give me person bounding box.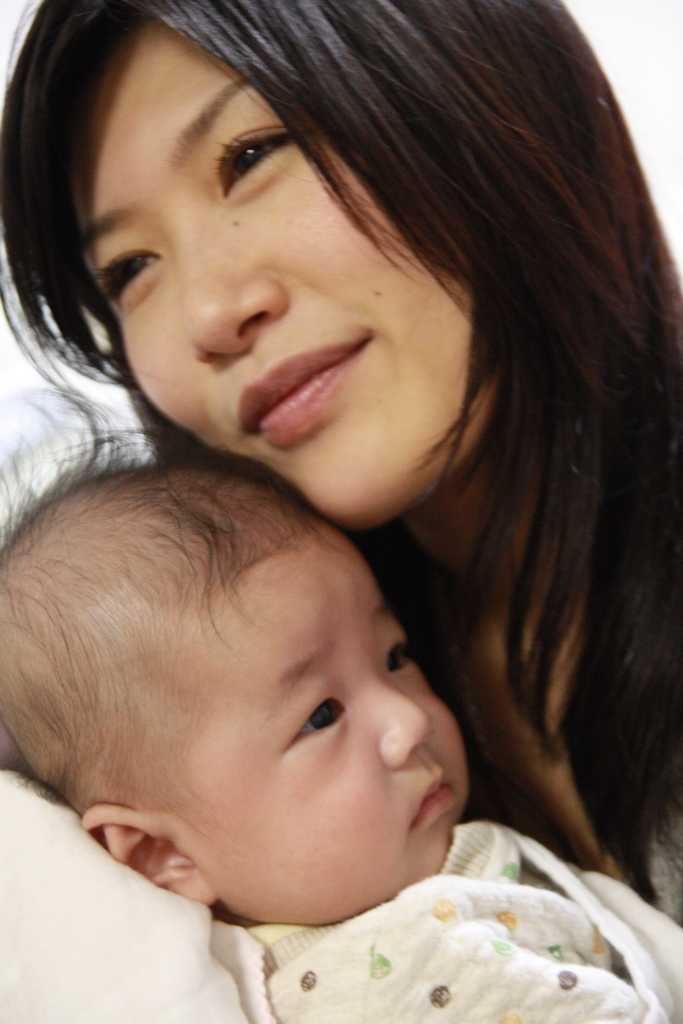
detection(1, 435, 682, 1023).
